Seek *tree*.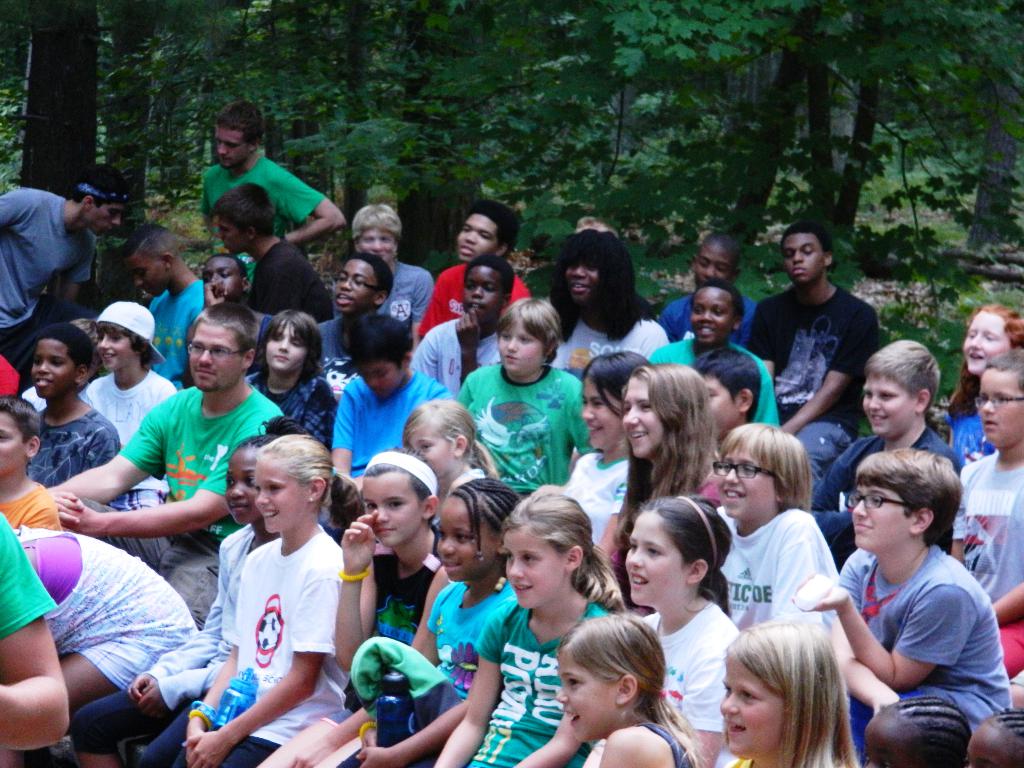
left=959, top=4, right=1023, bottom=254.
